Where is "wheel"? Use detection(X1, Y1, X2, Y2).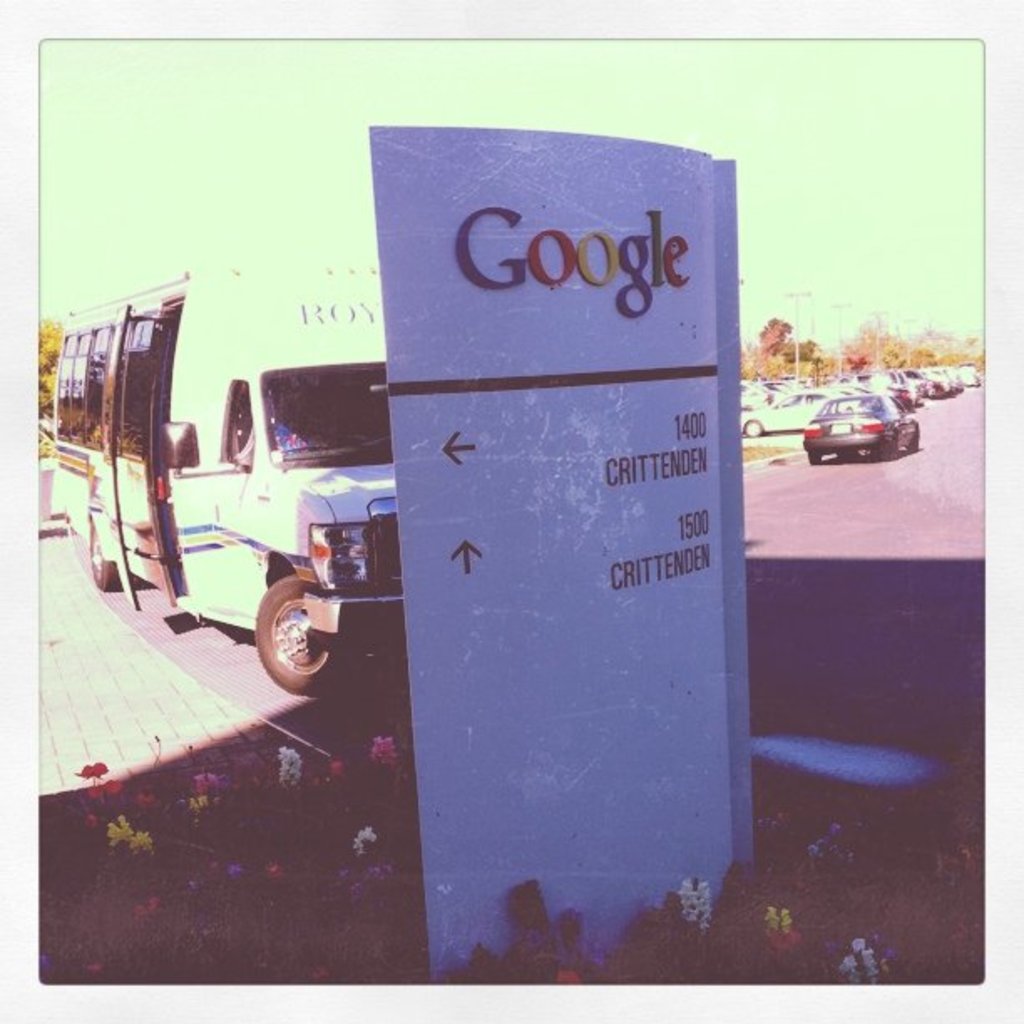
detection(236, 574, 335, 698).
